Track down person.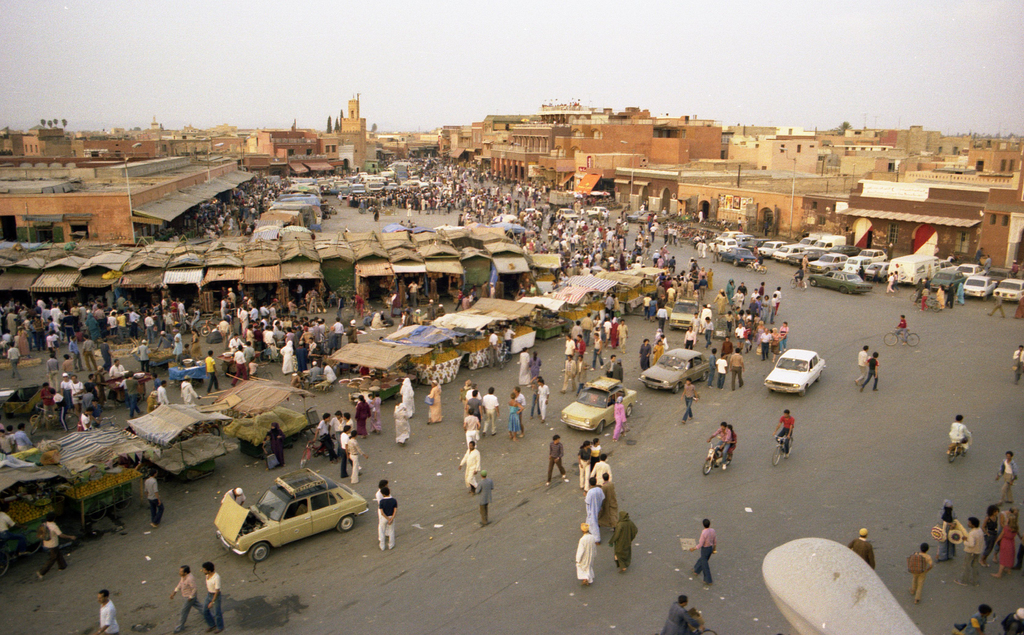
Tracked to [x1=171, y1=565, x2=216, y2=634].
